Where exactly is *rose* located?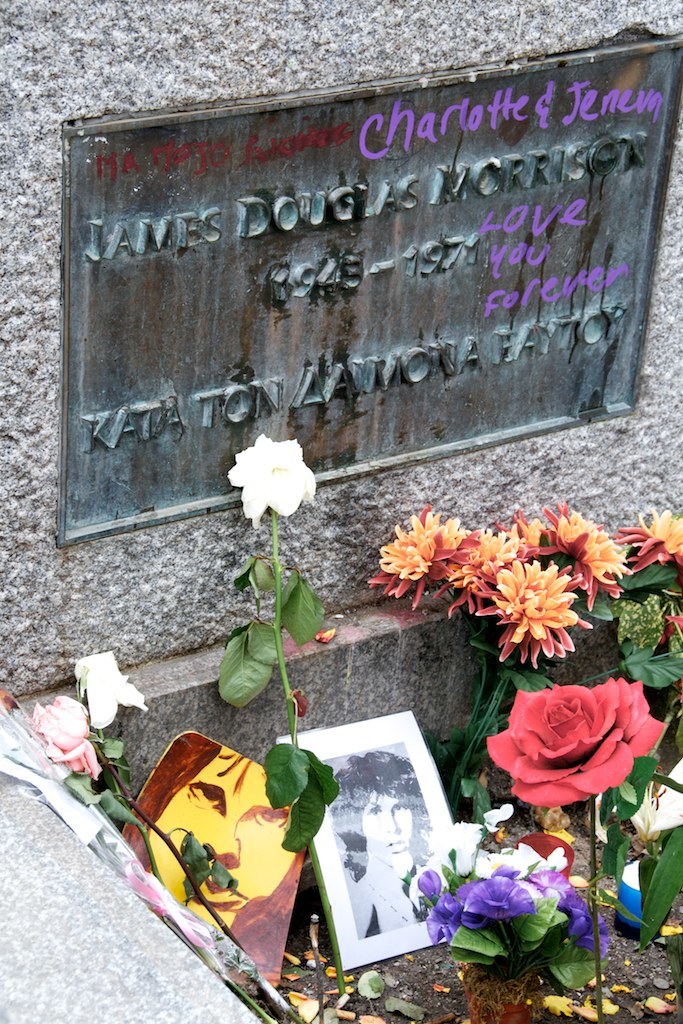
Its bounding box is bbox=[551, 847, 567, 870].
